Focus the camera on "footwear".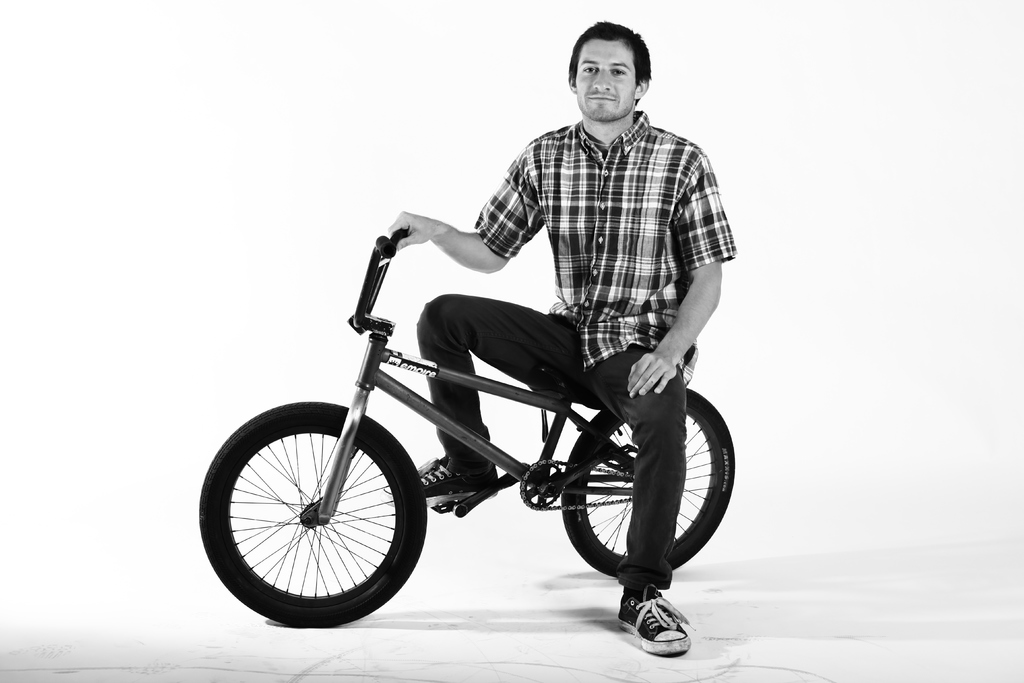
Focus region: 612, 608, 703, 657.
